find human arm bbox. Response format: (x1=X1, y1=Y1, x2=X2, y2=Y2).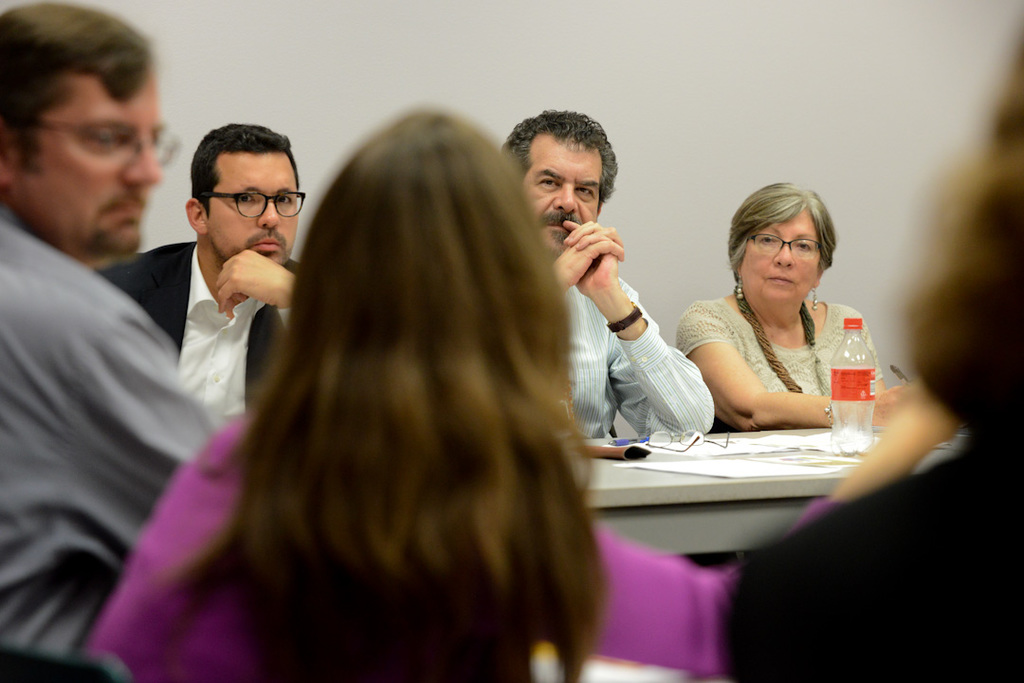
(x1=678, y1=310, x2=904, y2=431).
